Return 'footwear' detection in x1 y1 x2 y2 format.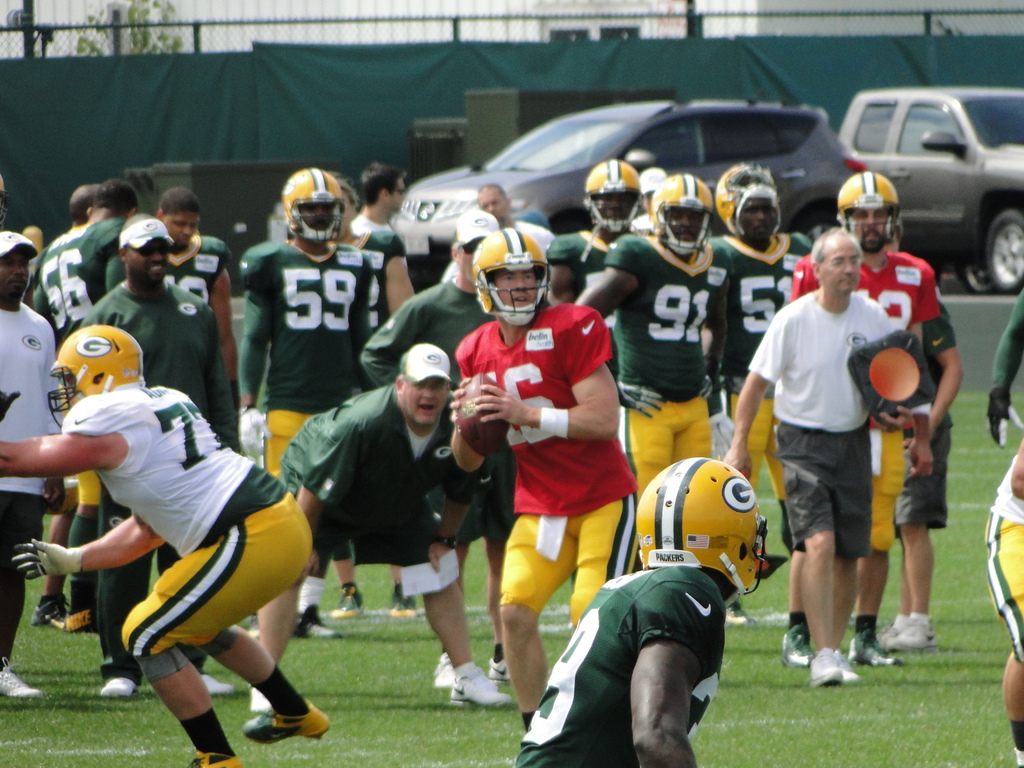
434 651 456 685.
